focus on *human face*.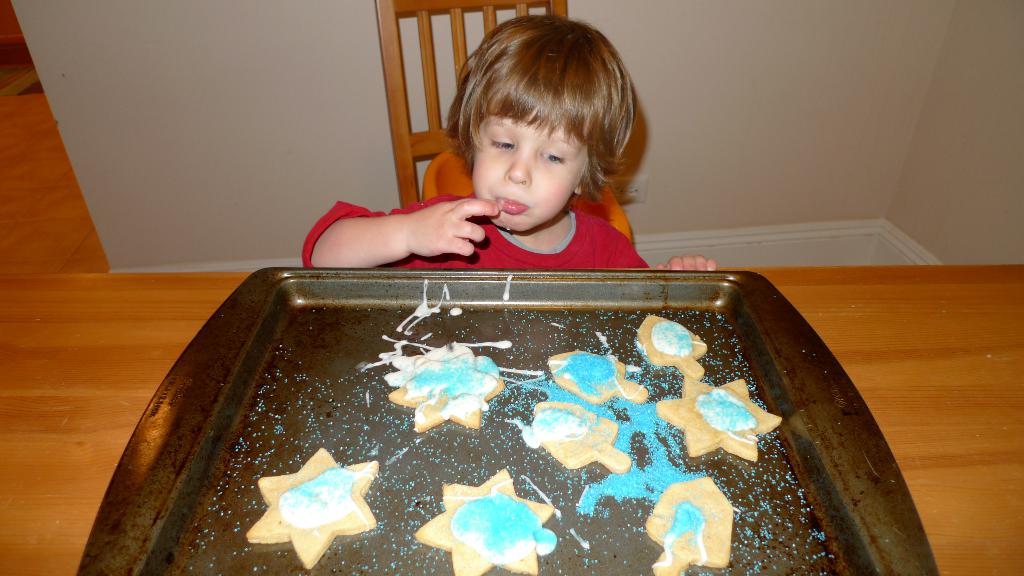
Focused at bbox(472, 113, 582, 231).
